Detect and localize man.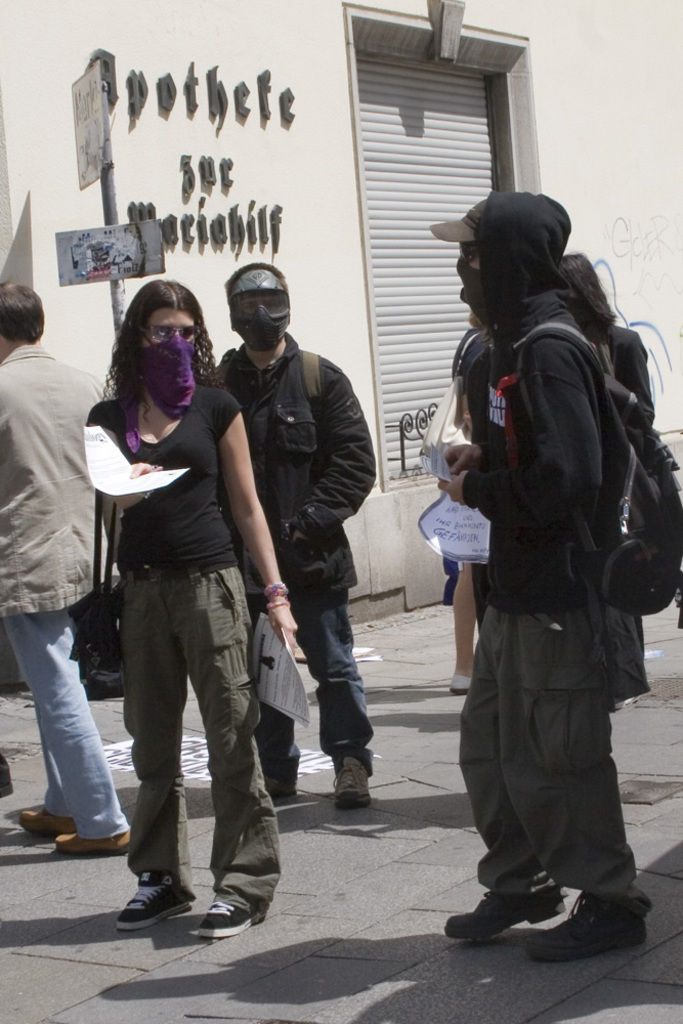
Localized at 419:188:651:966.
